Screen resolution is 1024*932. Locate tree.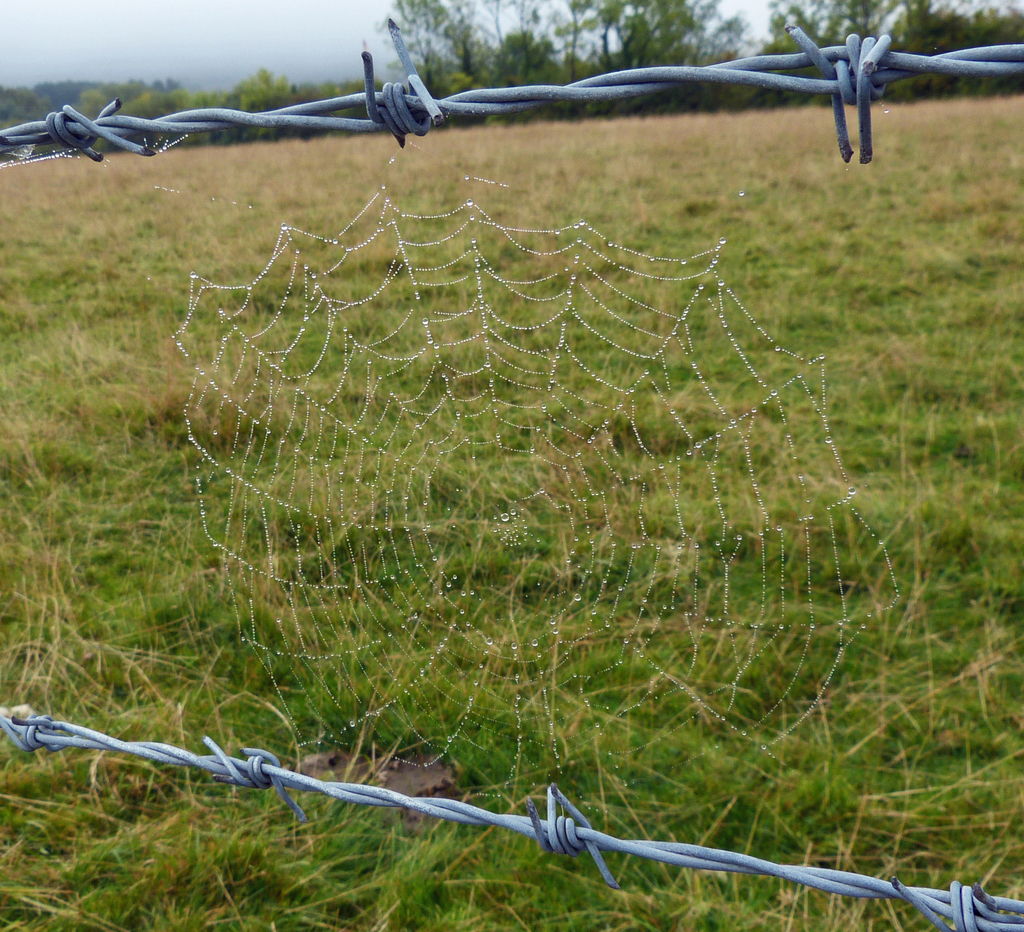
pyautogui.locateOnScreen(235, 77, 289, 104).
